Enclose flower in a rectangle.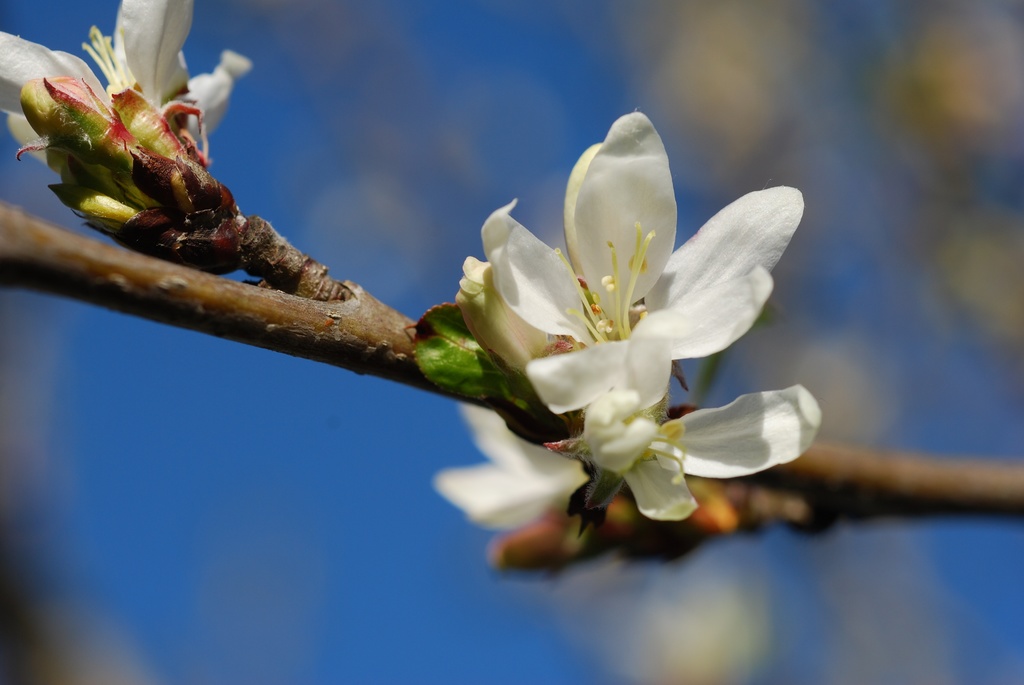
x1=454, y1=109, x2=789, y2=538.
